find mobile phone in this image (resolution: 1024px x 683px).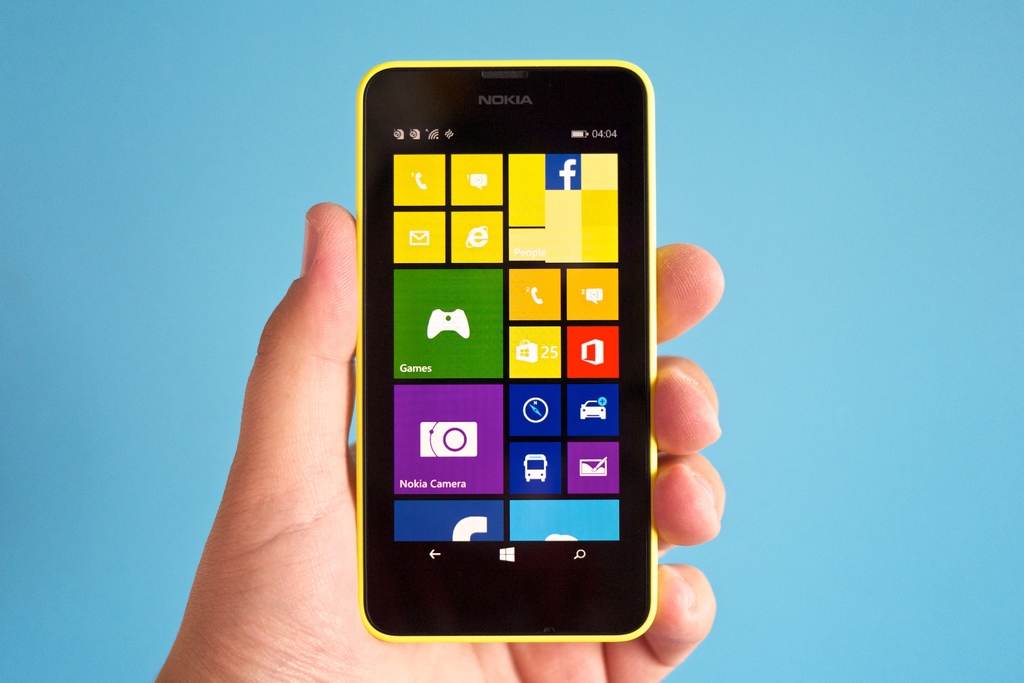
detection(335, 47, 685, 677).
